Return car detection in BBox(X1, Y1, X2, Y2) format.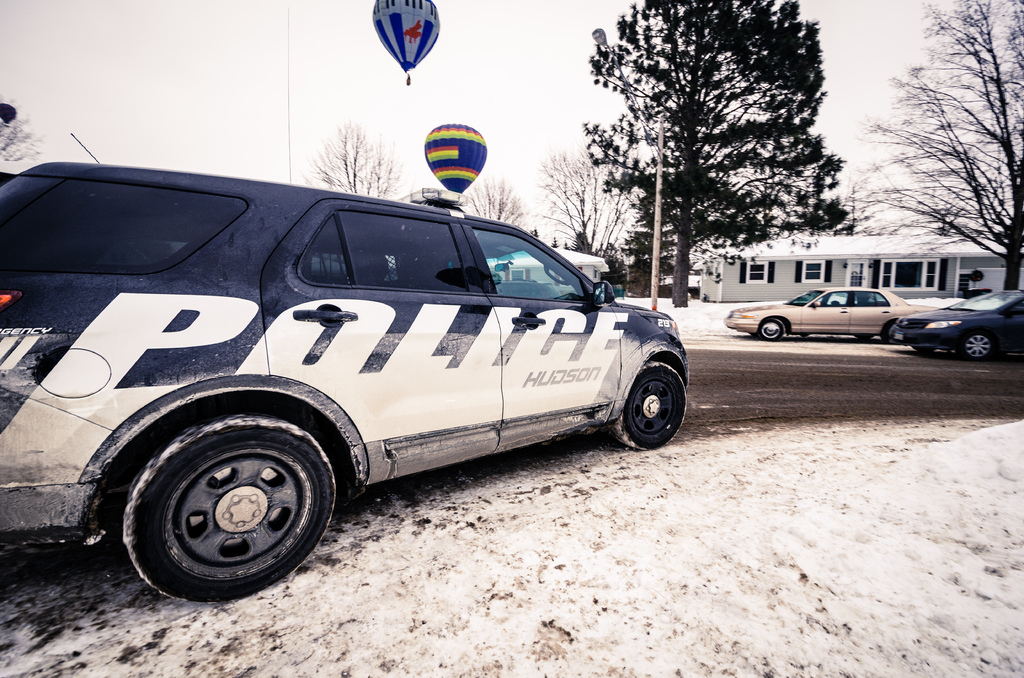
BBox(19, 174, 685, 604).
